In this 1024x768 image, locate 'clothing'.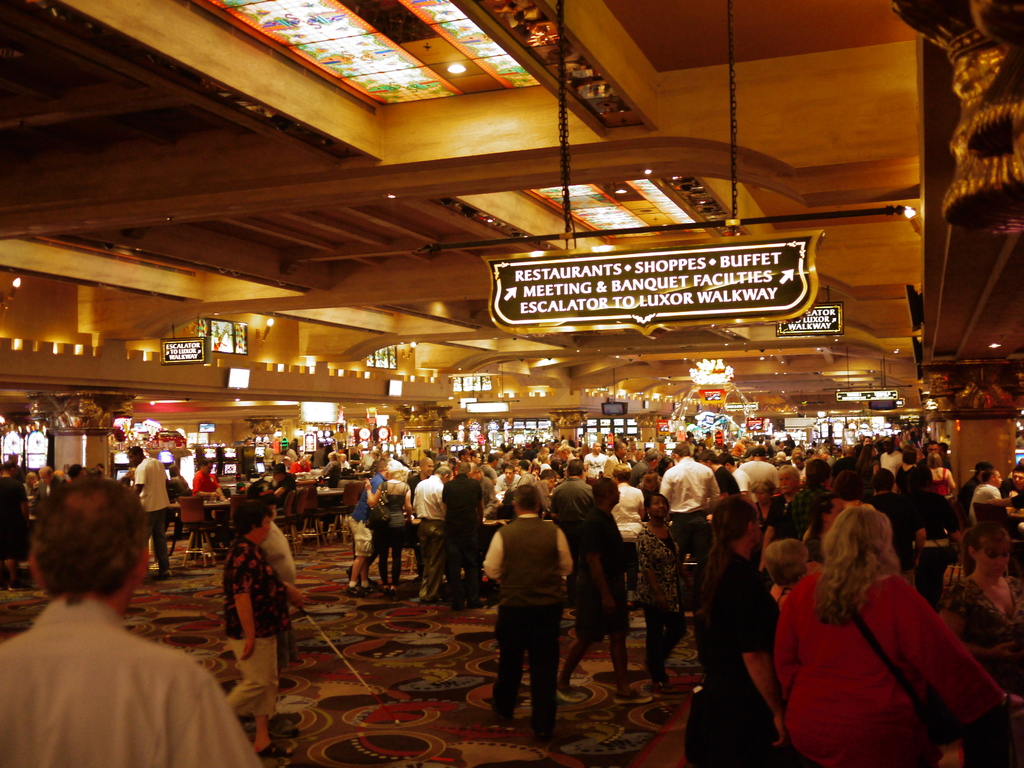
Bounding box: box(601, 481, 644, 533).
